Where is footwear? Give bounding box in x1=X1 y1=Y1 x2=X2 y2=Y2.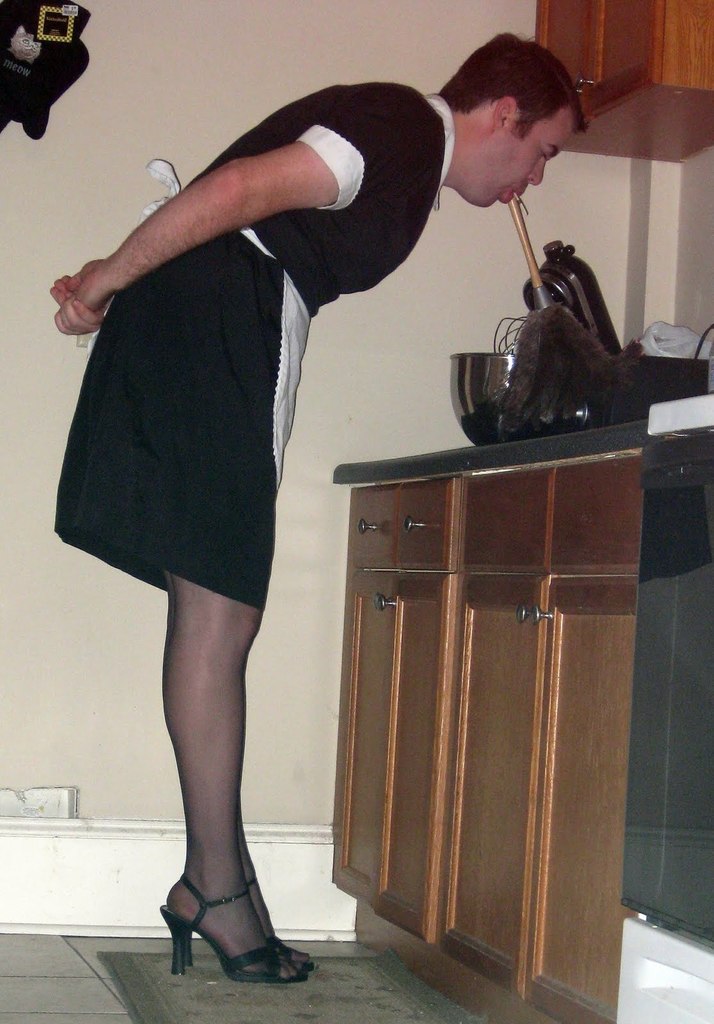
x1=160 y1=867 x2=300 y2=987.
